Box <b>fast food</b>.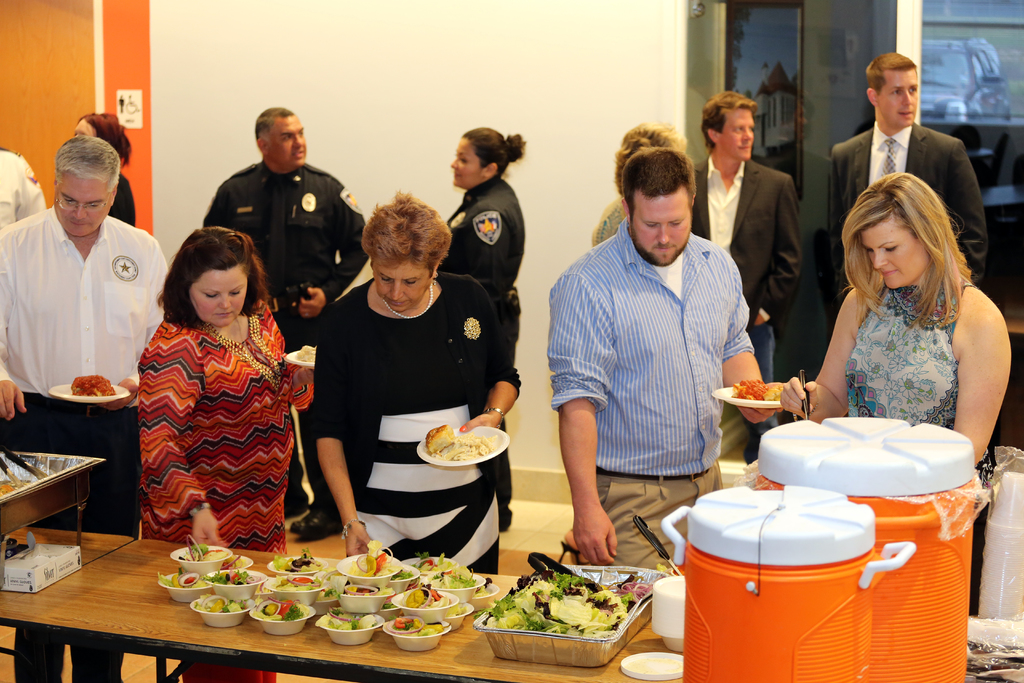
(left=177, top=534, right=225, bottom=564).
